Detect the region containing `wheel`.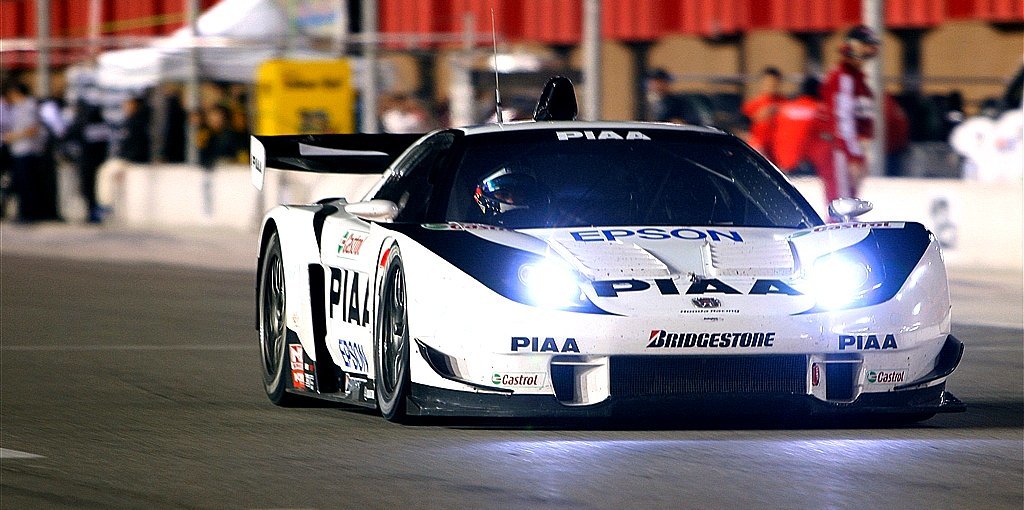
Rect(253, 191, 325, 401).
